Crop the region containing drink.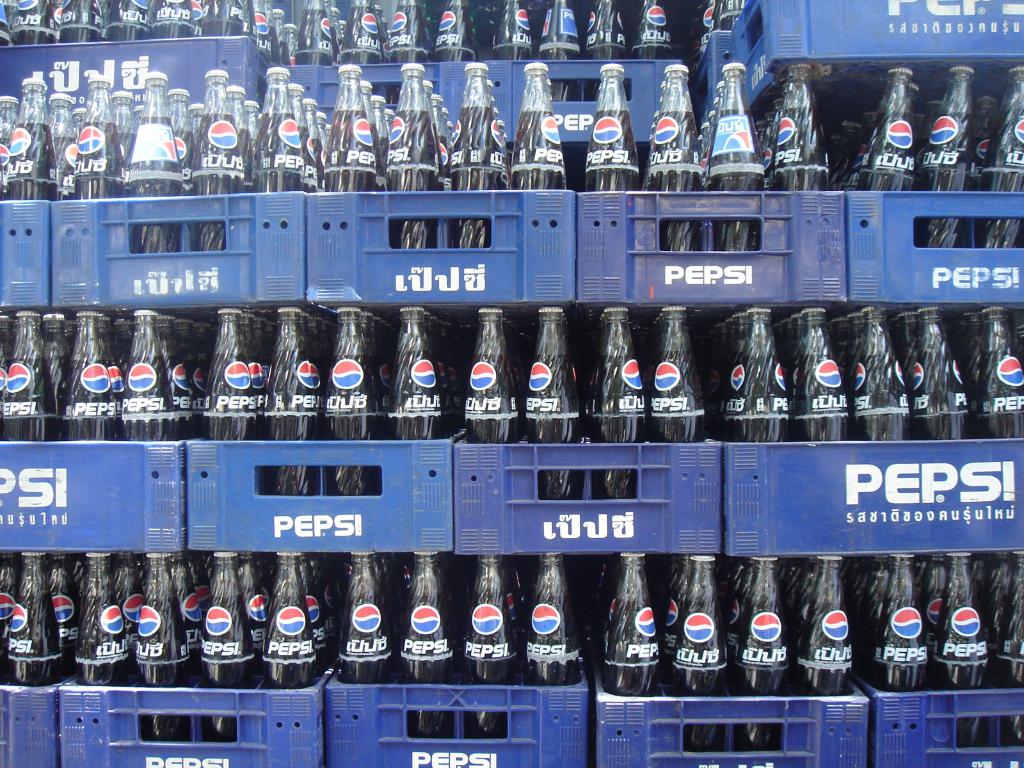
Crop region: bbox=(381, 20, 389, 60).
